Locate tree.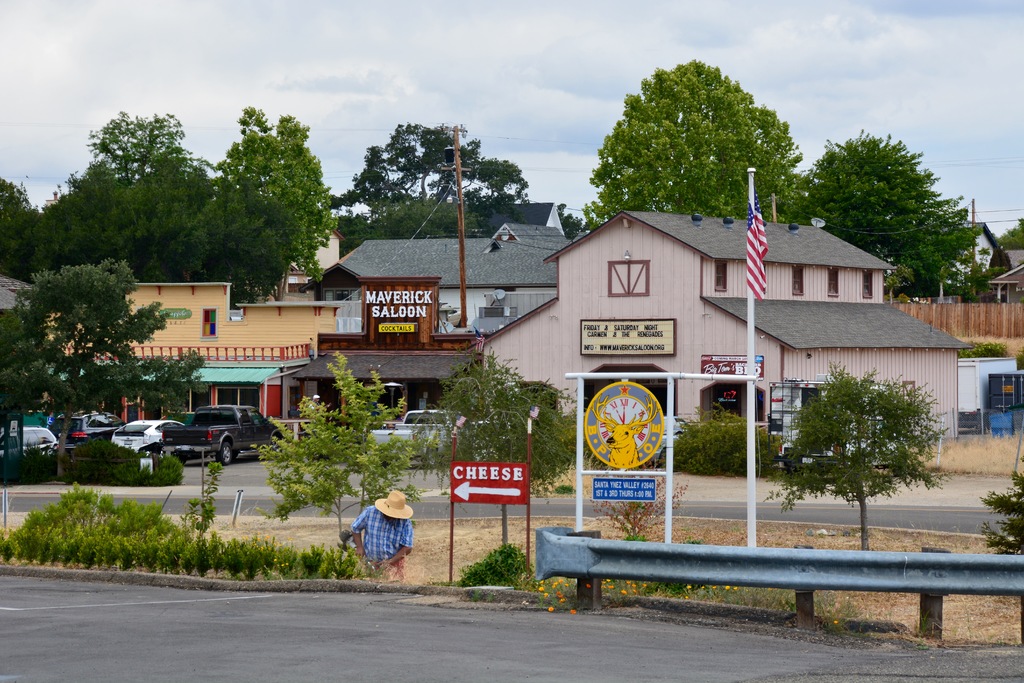
Bounding box: (x1=76, y1=112, x2=216, y2=275).
